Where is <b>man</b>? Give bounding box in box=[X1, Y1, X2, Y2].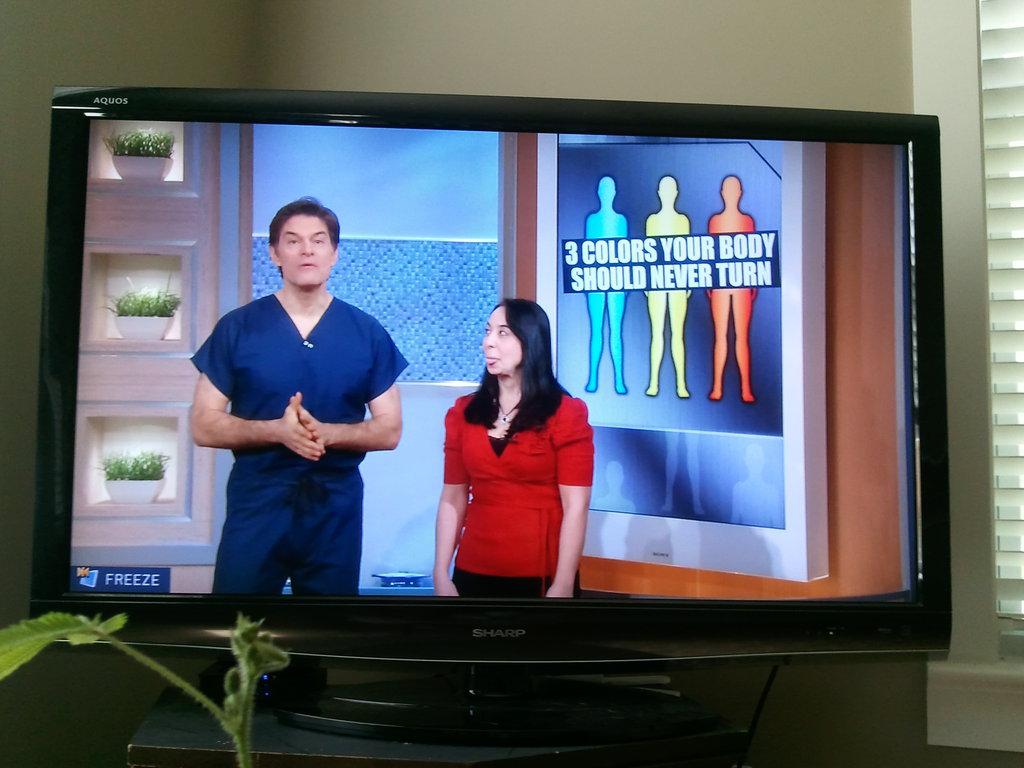
box=[181, 214, 411, 602].
